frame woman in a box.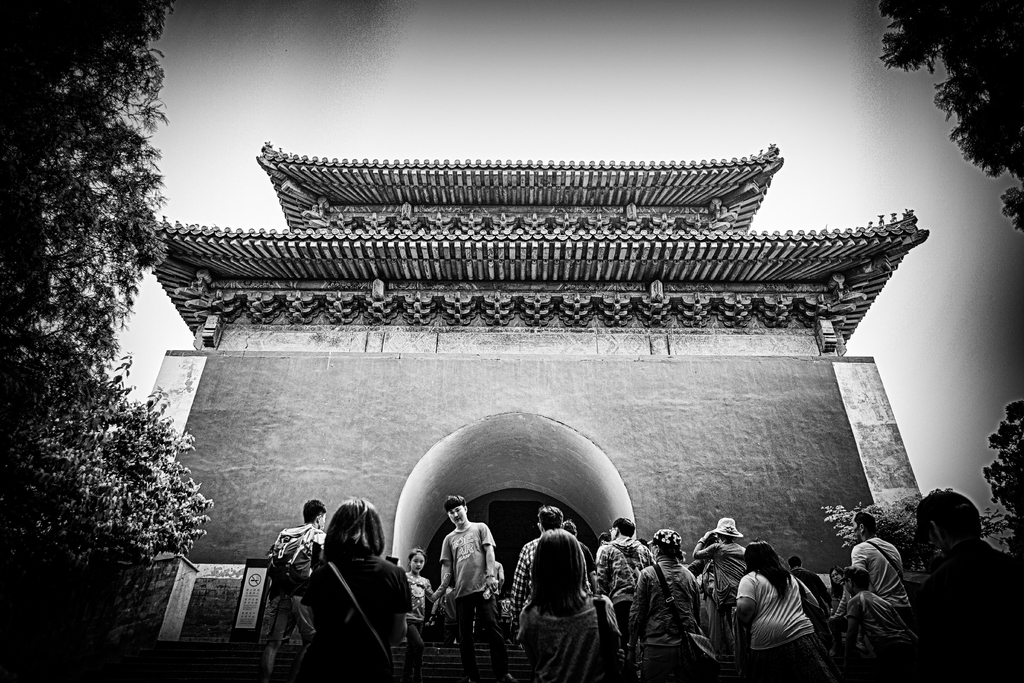
BBox(399, 549, 436, 634).
